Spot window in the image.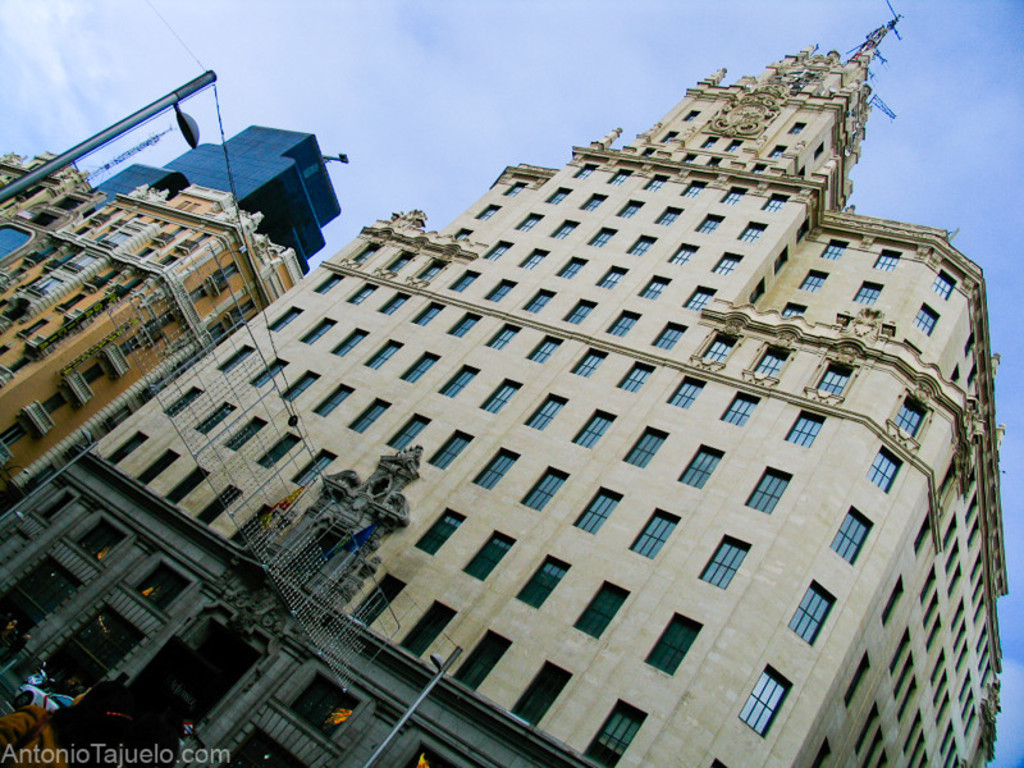
window found at [640, 273, 672, 301].
